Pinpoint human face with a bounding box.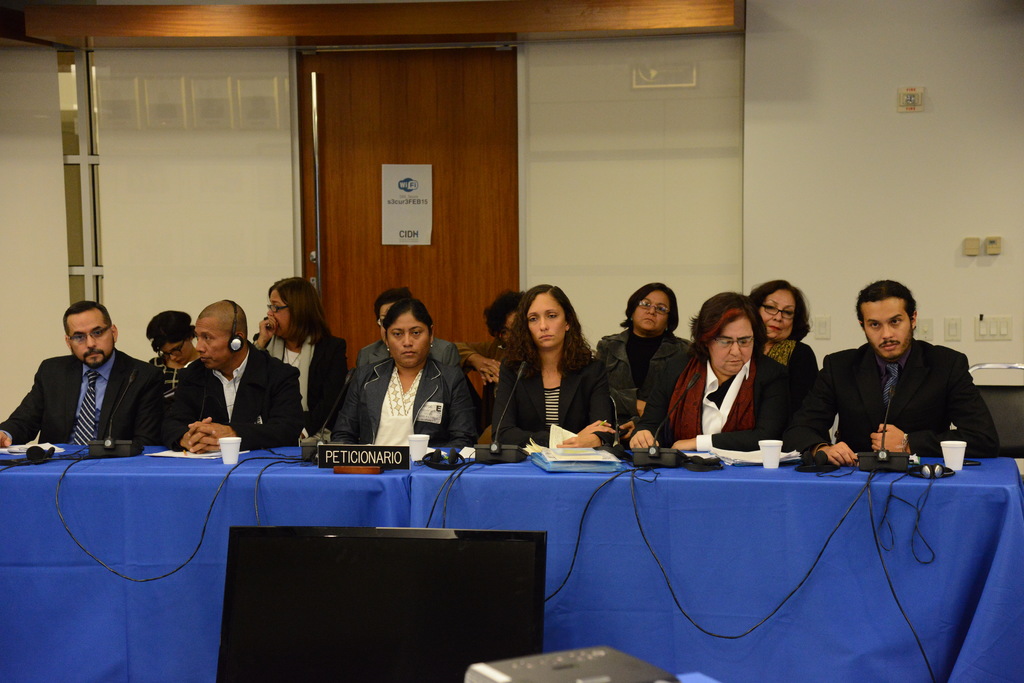
{"left": 762, "top": 289, "right": 792, "bottom": 342}.
